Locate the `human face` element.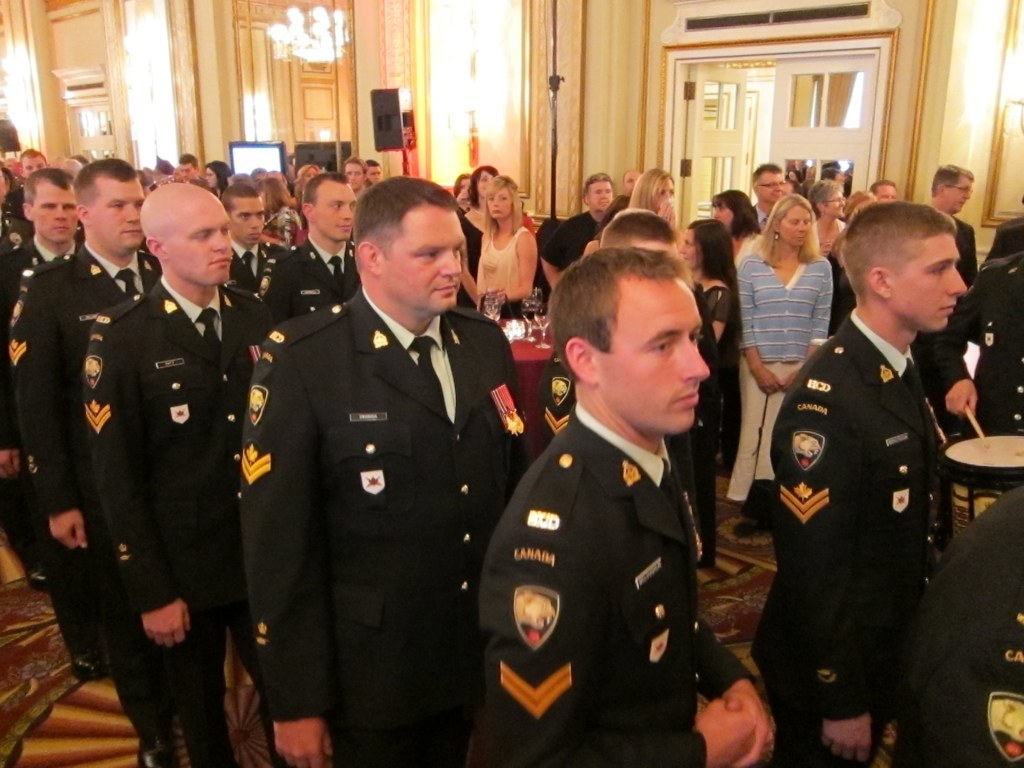
Element bbox: detection(25, 156, 49, 174).
